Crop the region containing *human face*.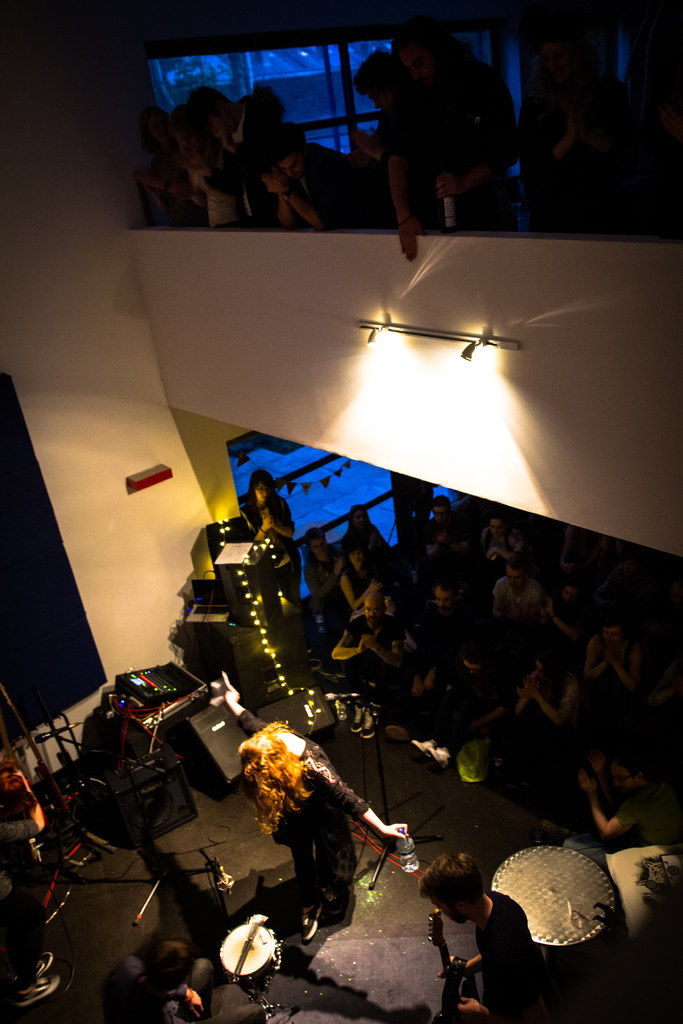
Crop region: x1=370 y1=88 x2=394 y2=114.
